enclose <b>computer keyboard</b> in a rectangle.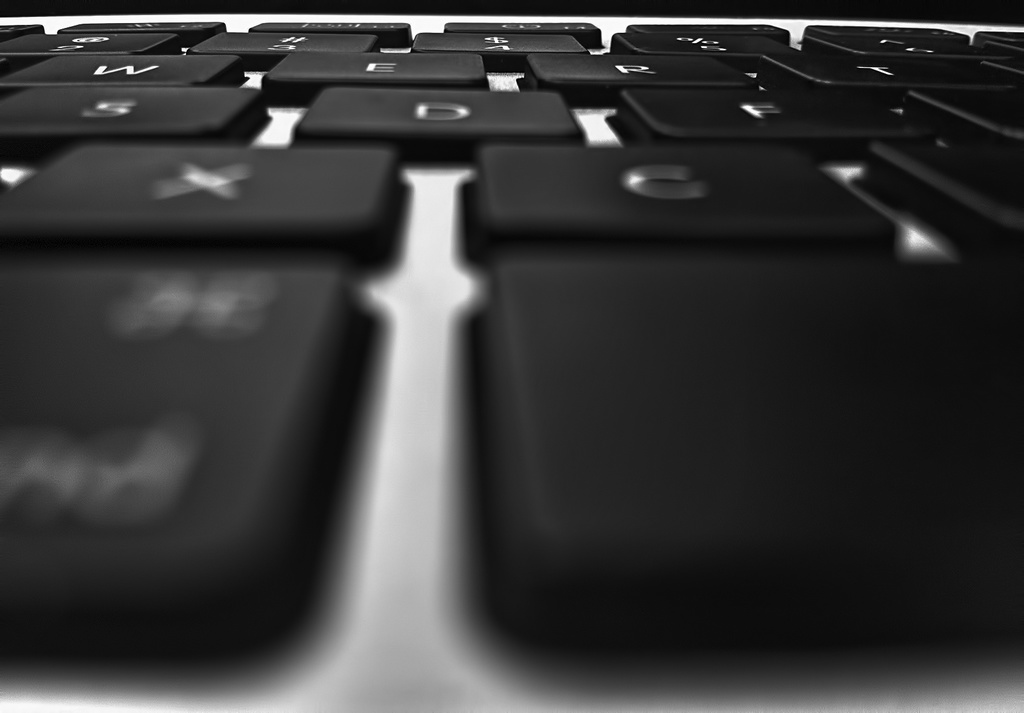
[0,19,1023,712].
